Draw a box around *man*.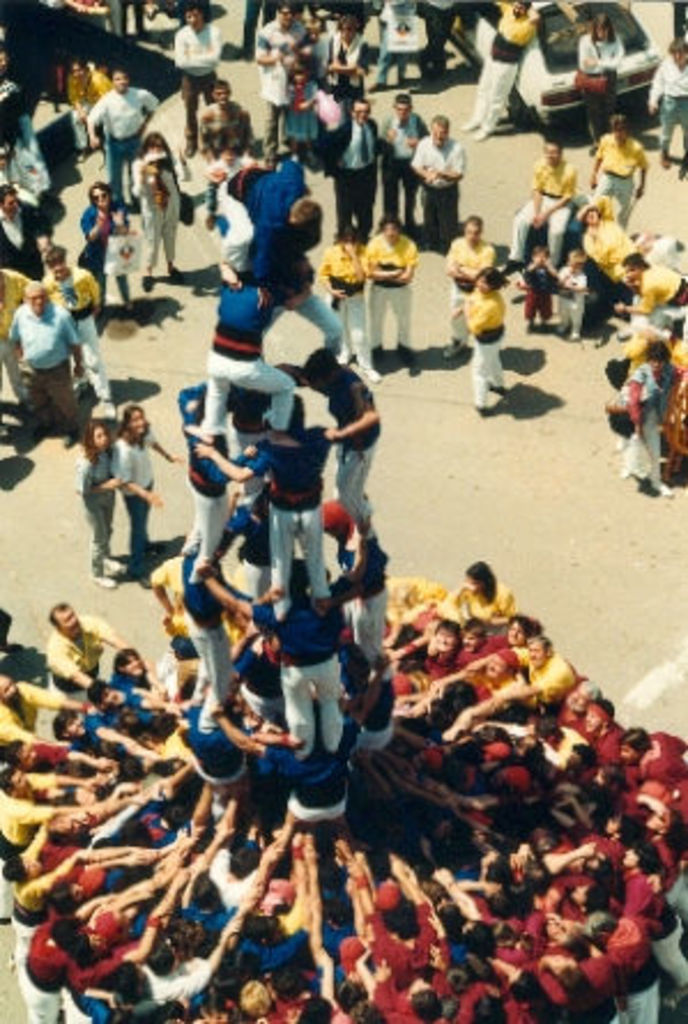
(191, 389, 370, 619).
